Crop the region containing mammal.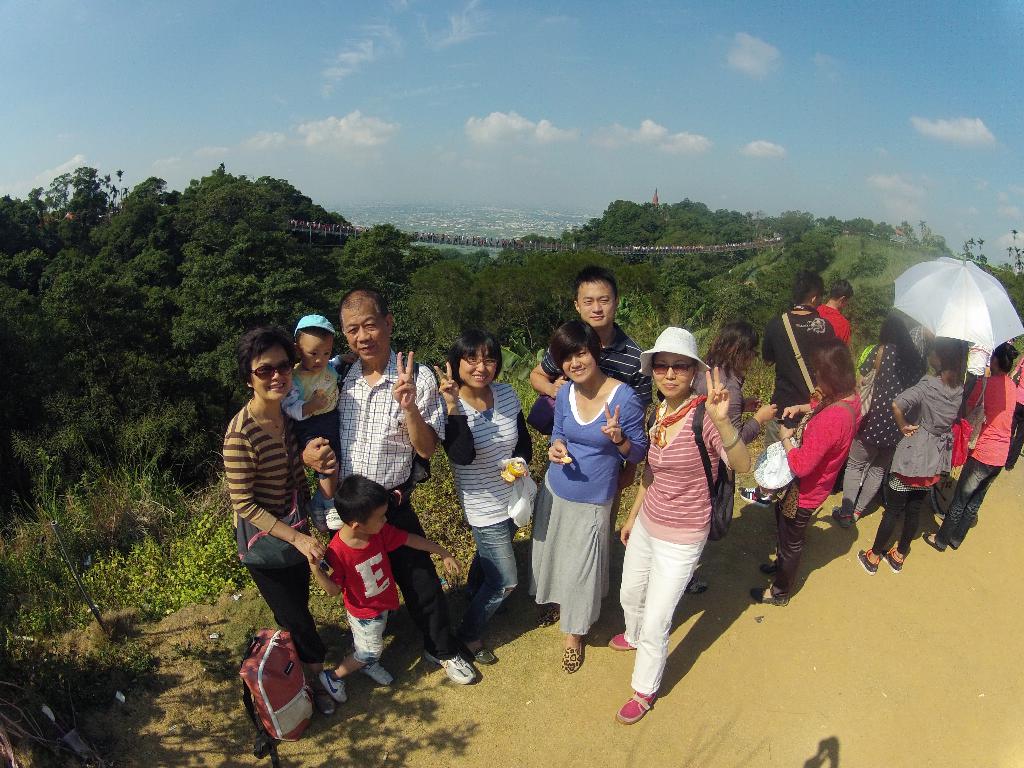
Crop region: 527, 267, 641, 534.
